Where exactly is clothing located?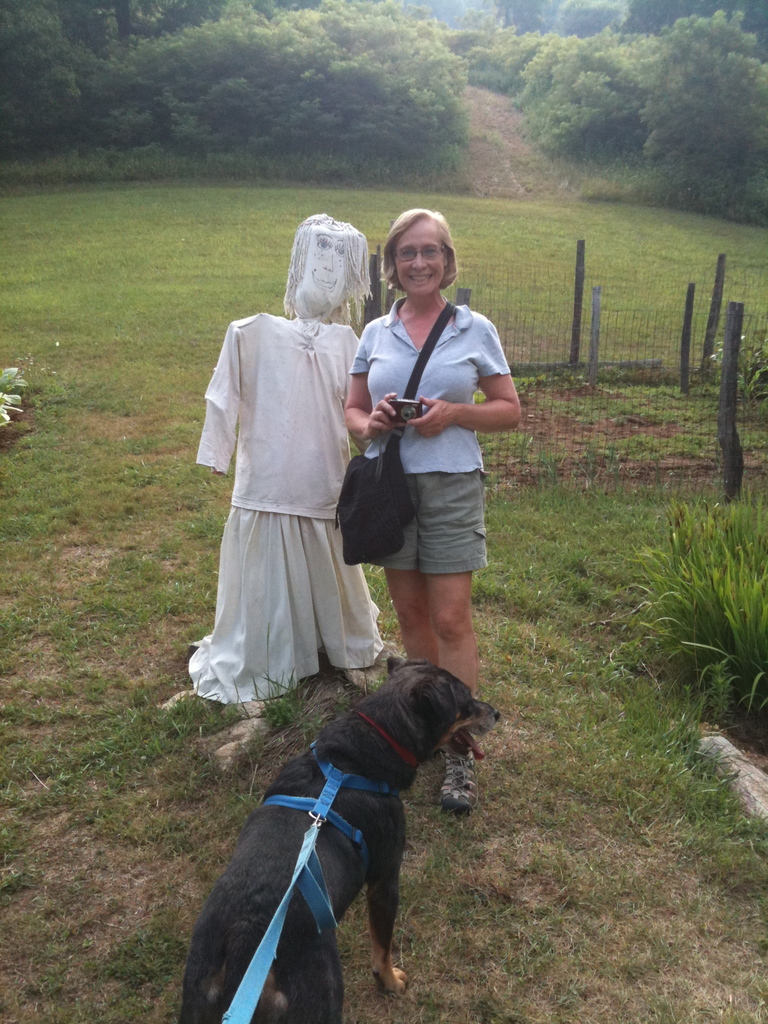
Its bounding box is {"left": 350, "top": 294, "right": 516, "bottom": 574}.
